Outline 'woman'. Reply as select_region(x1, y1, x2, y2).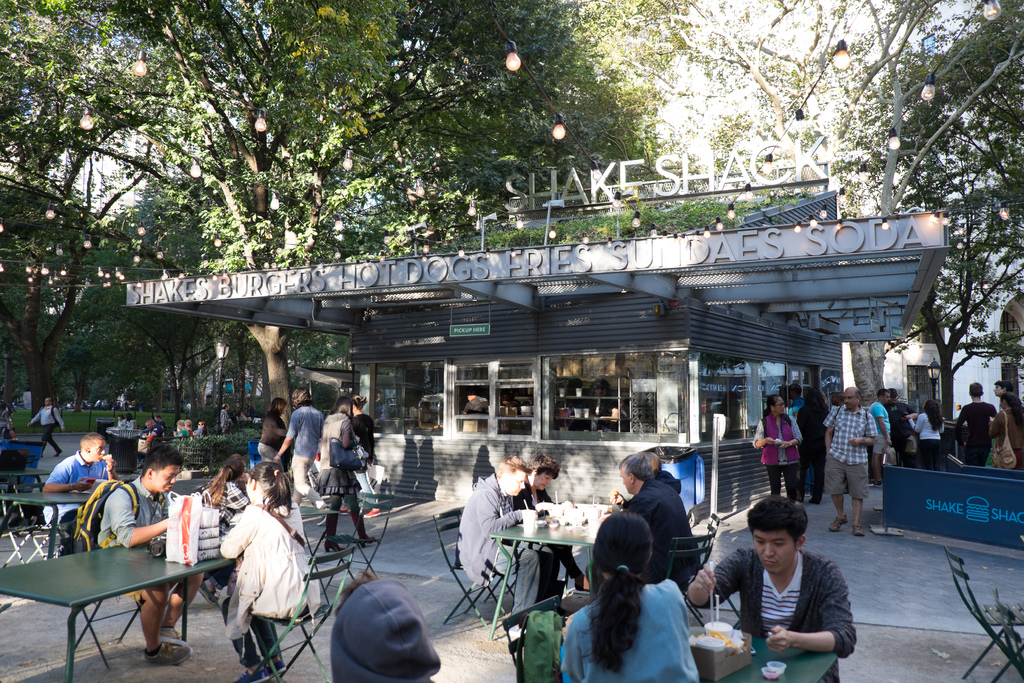
select_region(172, 418, 187, 442).
